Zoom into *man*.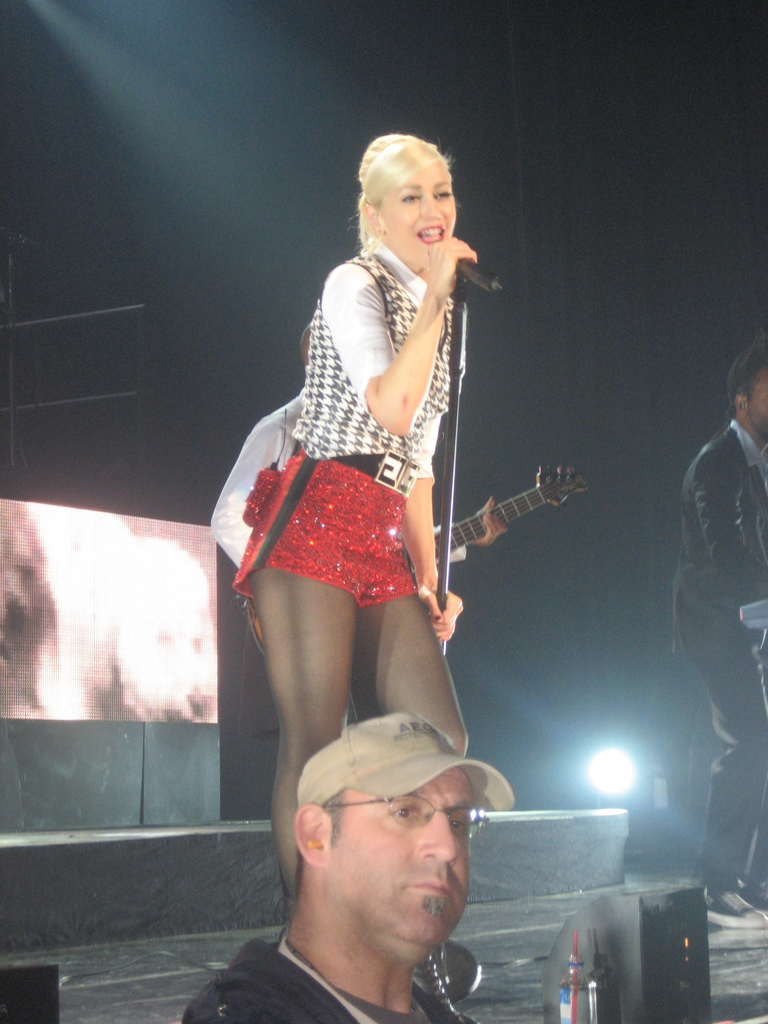
Zoom target: {"left": 665, "top": 335, "right": 767, "bottom": 924}.
